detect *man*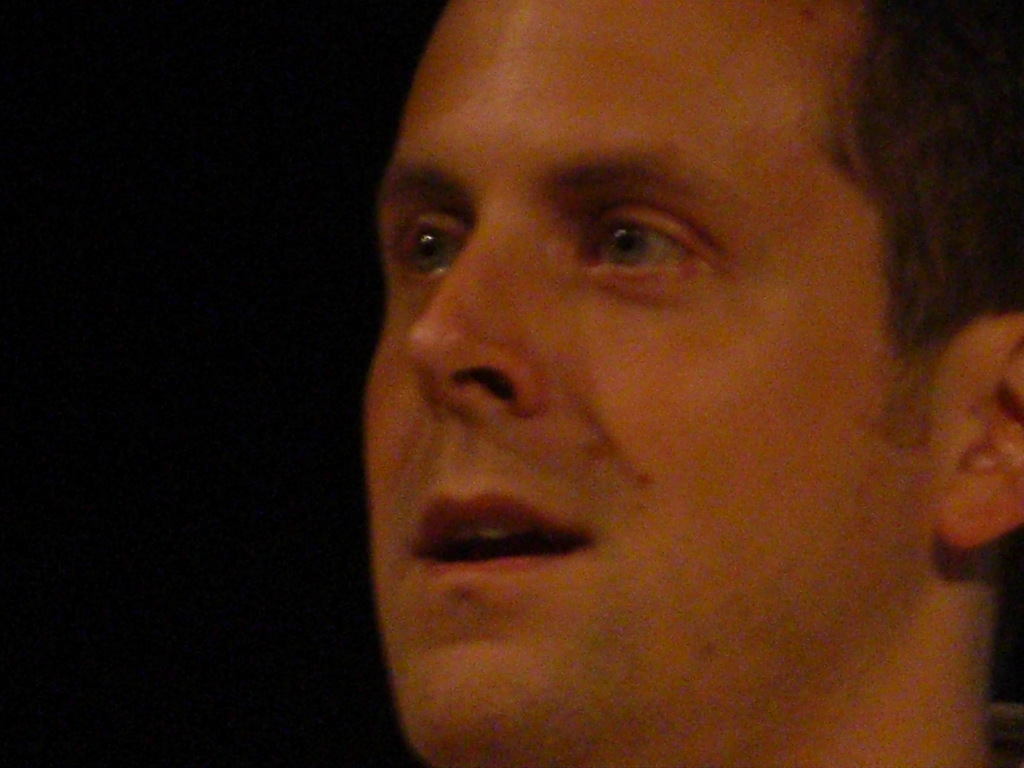
bbox=[360, 0, 1023, 767]
